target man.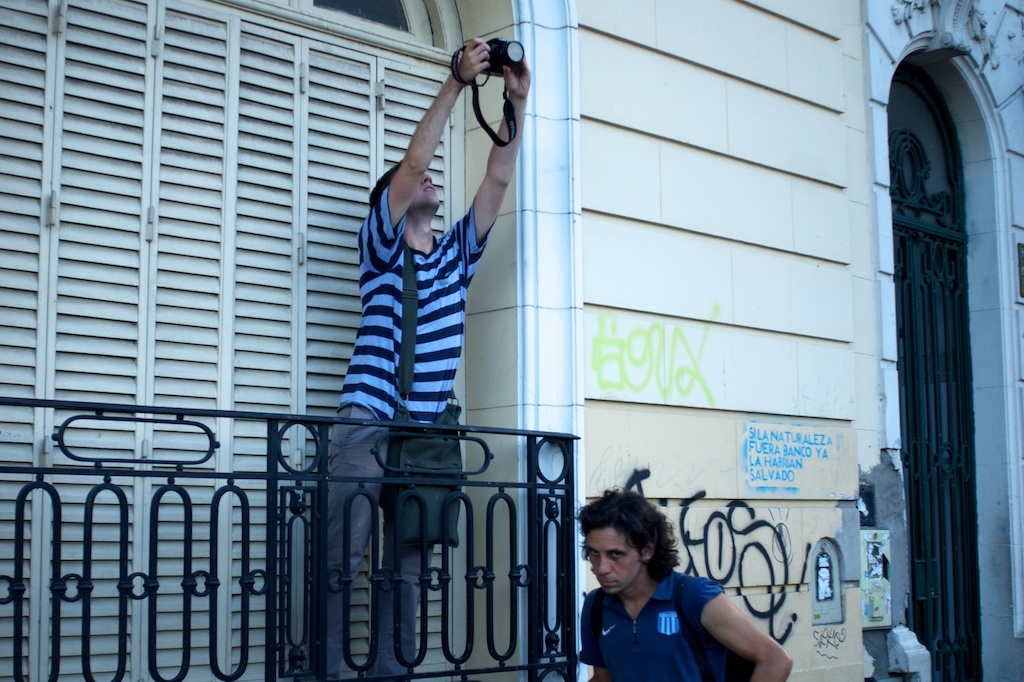
Target region: (553, 494, 793, 679).
